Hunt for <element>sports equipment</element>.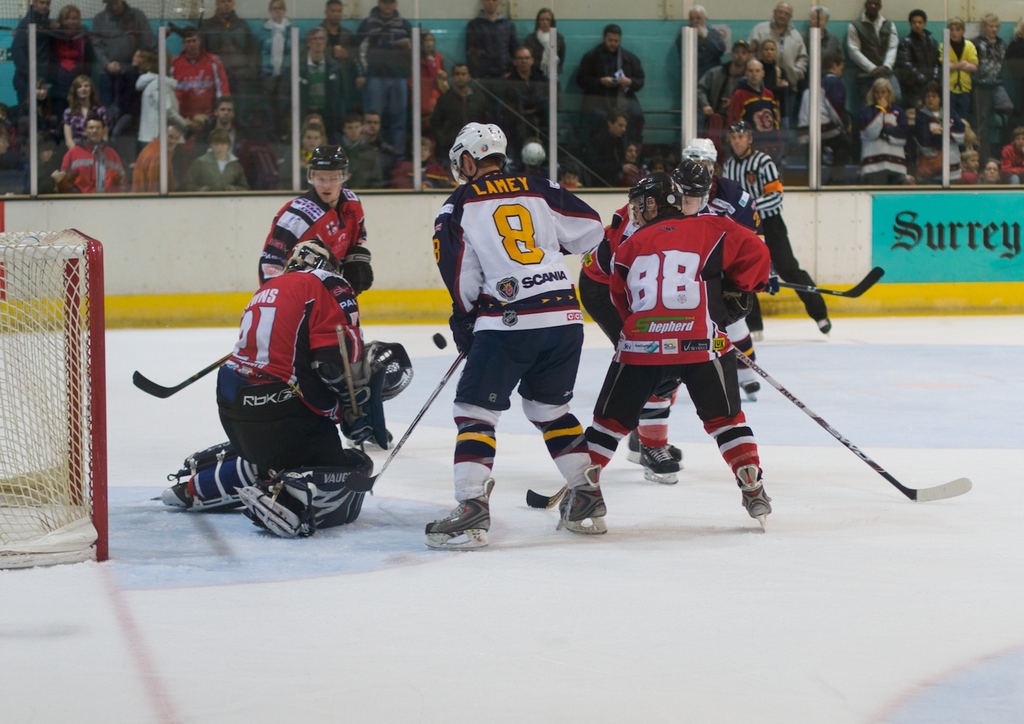
Hunted down at 739/468/771/530.
